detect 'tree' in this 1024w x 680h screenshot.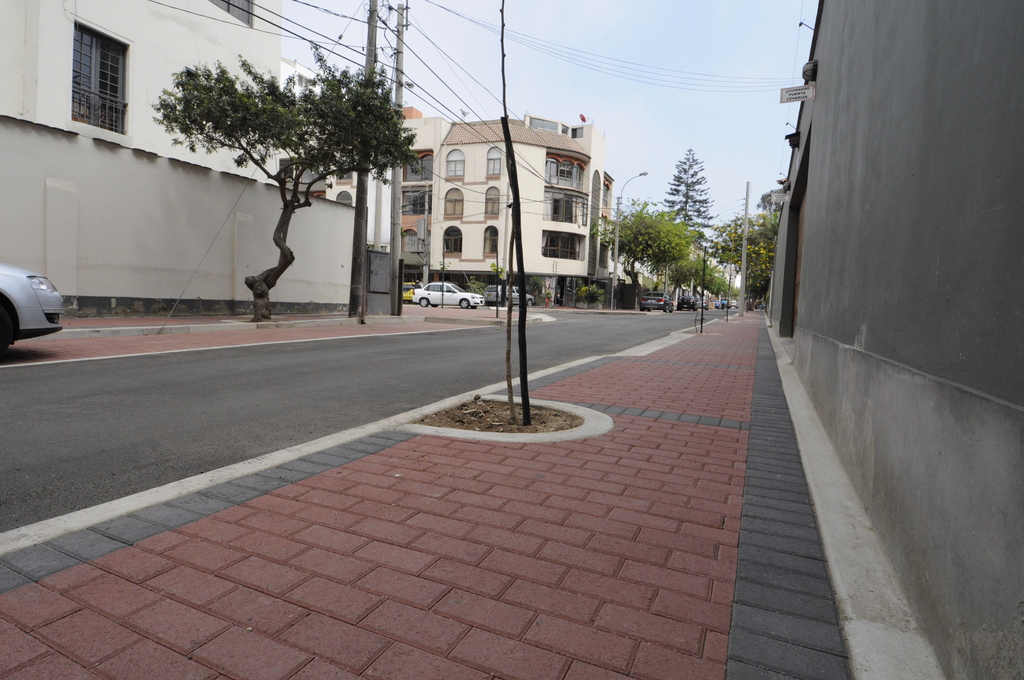
Detection: (593, 195, 705, 311).
